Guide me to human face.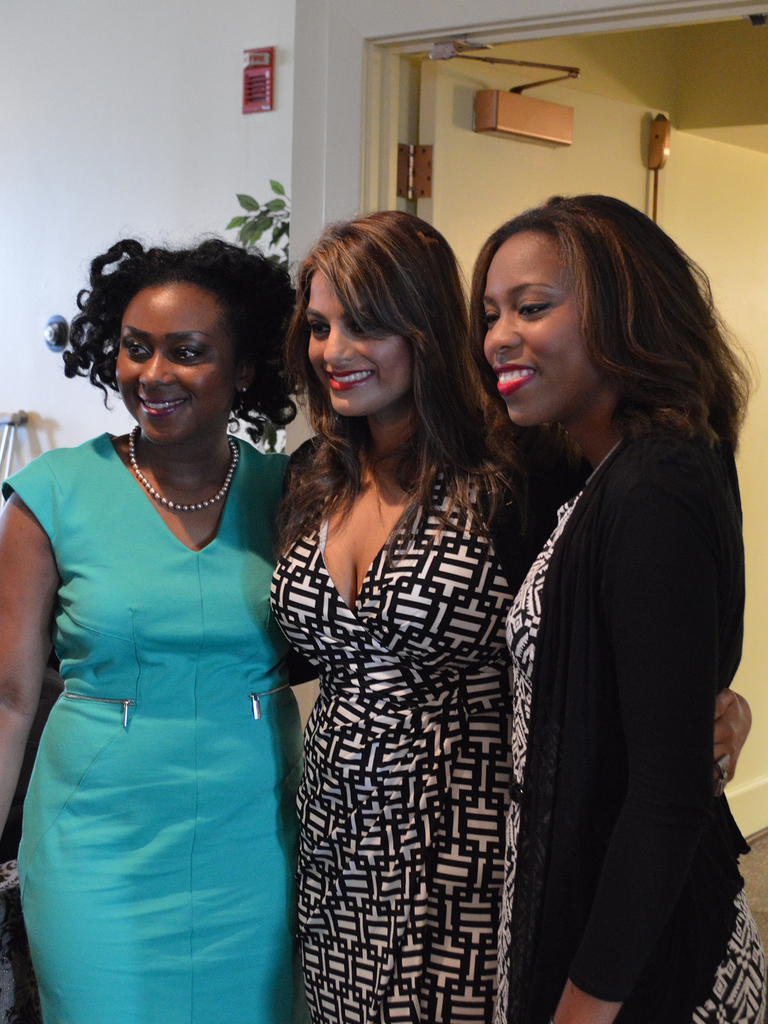
Guidance: pyautogui.locateOnScreen(113, 280, 237, 457).
